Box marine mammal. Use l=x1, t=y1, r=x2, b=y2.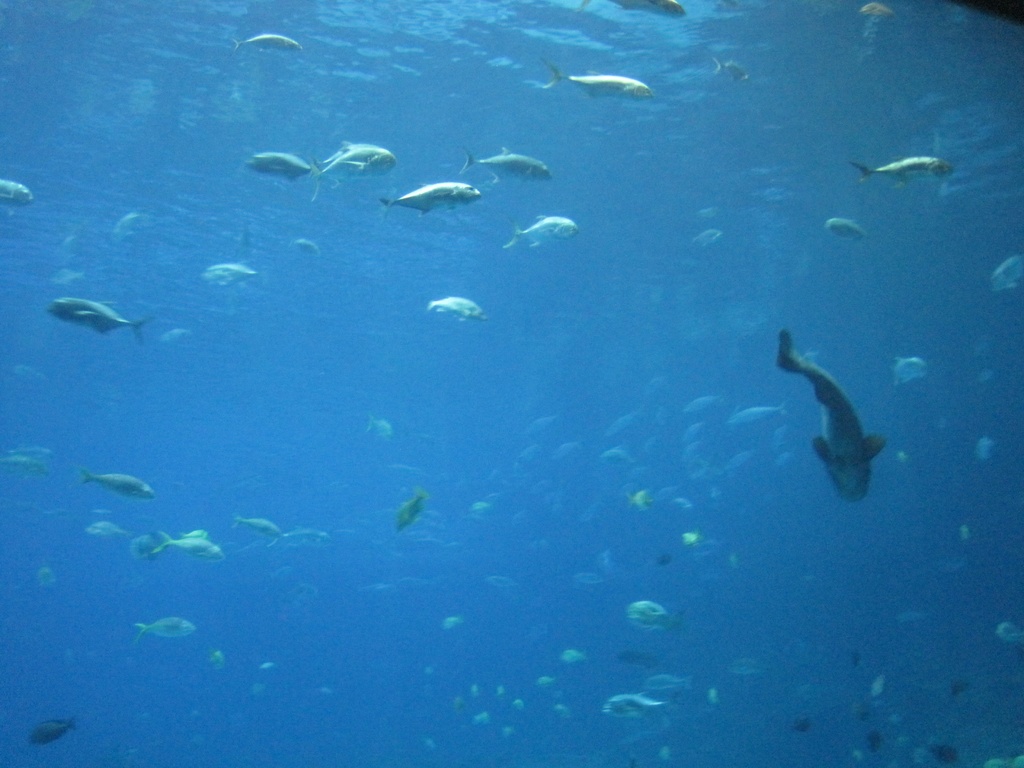
l=771, t=329, r=909, b=507.
